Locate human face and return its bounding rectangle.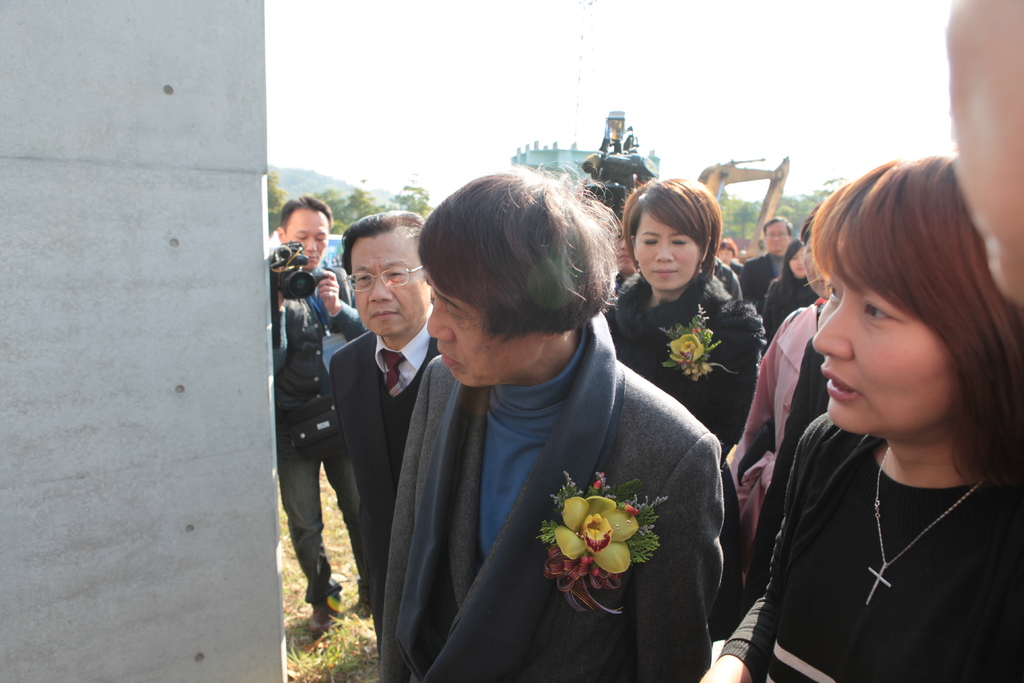
BBox(349, 237, 428, 336).
